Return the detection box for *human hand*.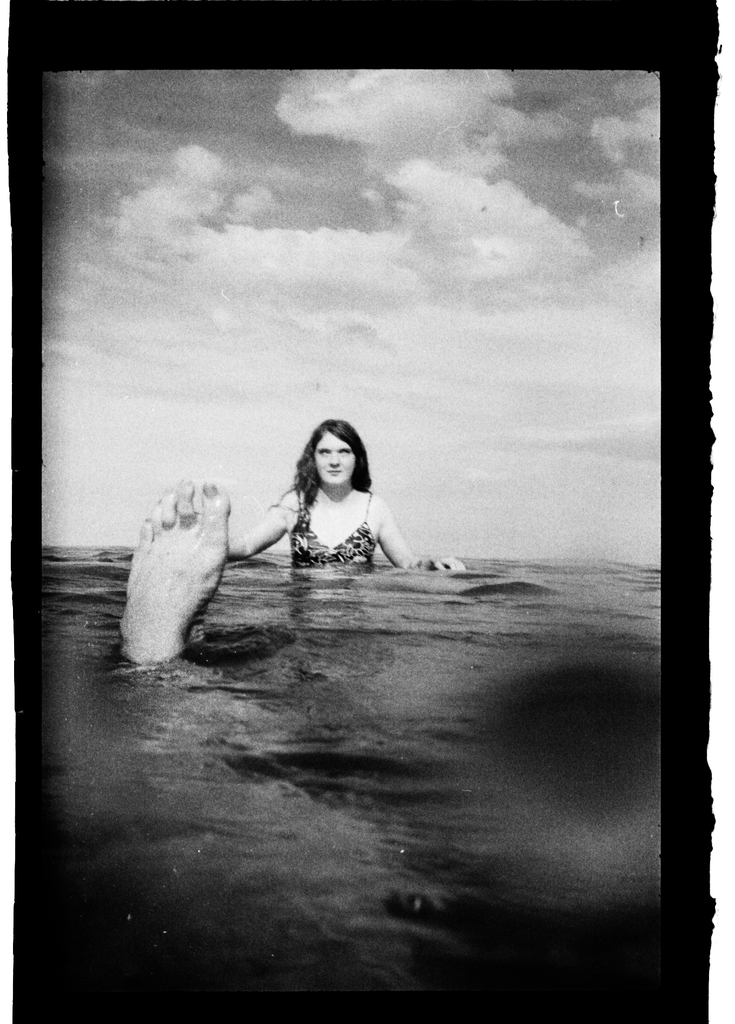
rect(413, 549, 470, 574).
